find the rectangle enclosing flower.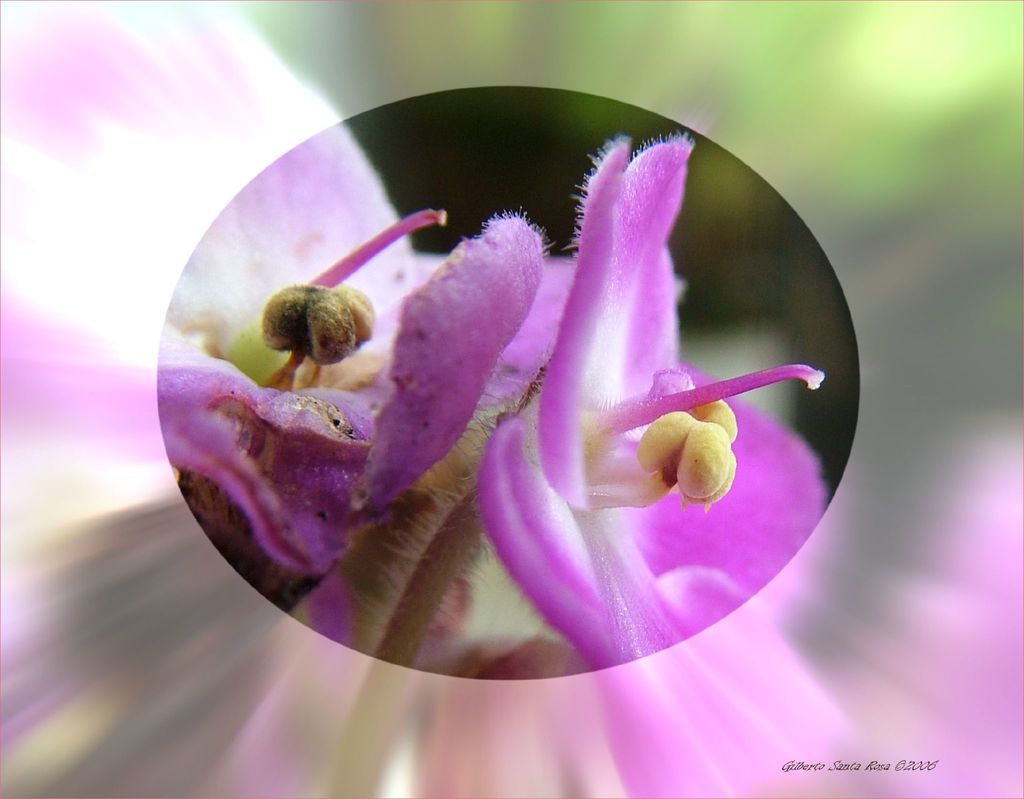
152:118:540:581.
